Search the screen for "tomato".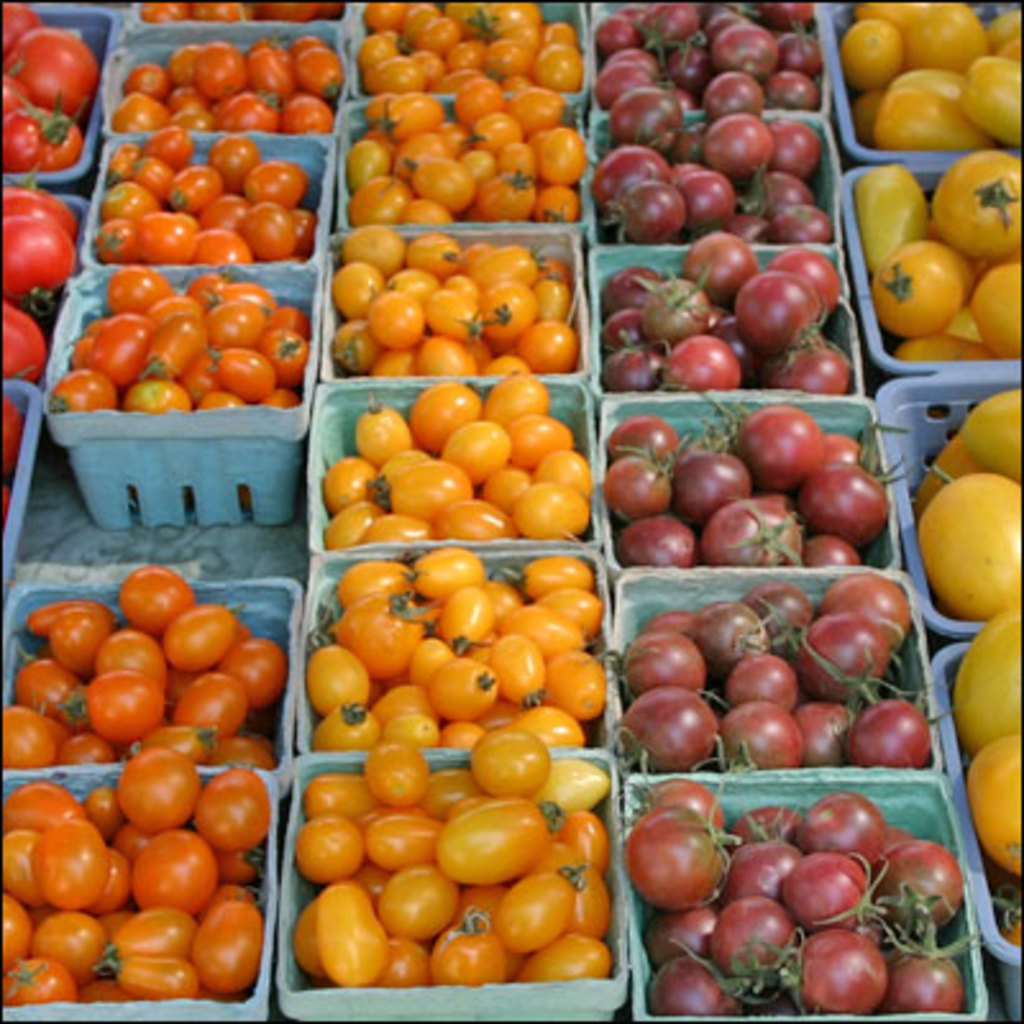
Found at 0/210/74/315.
